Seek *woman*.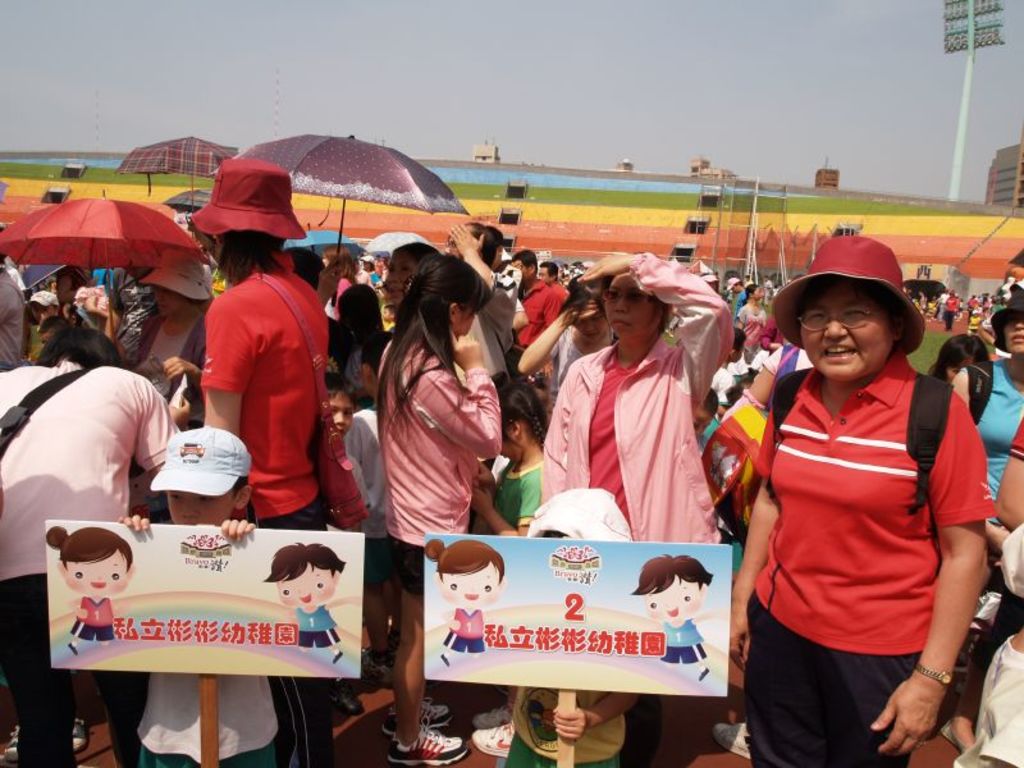
region(374, 250, 507, 767).
